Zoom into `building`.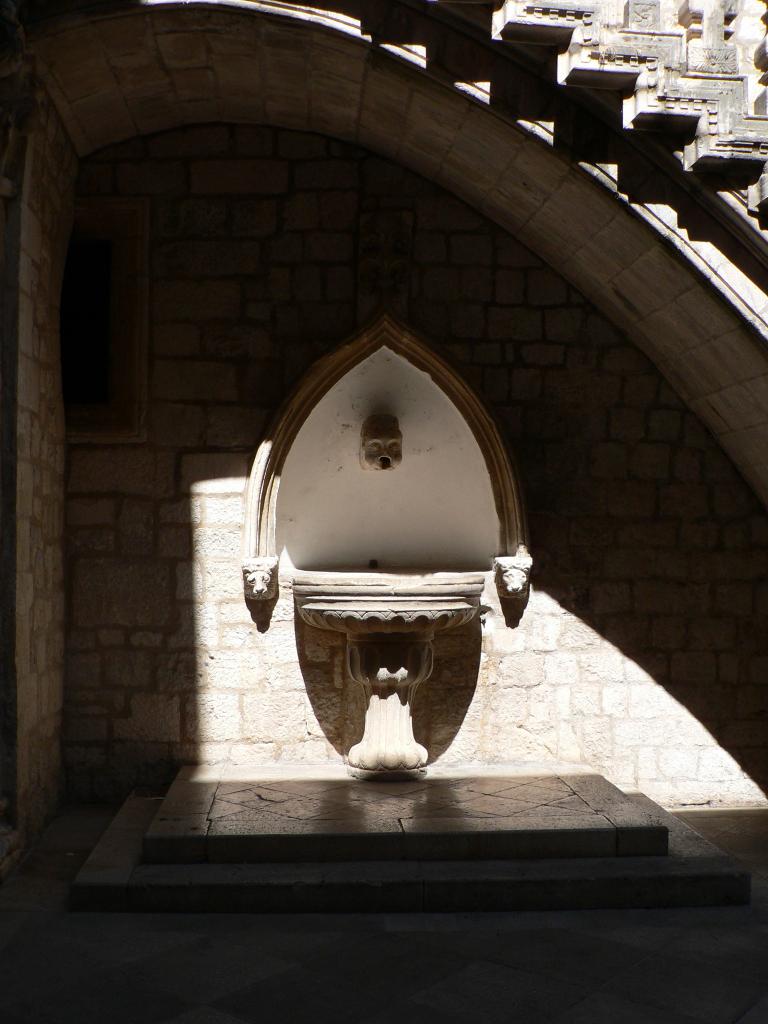
Zoom target: crop(0, 0, 767, 1023).
